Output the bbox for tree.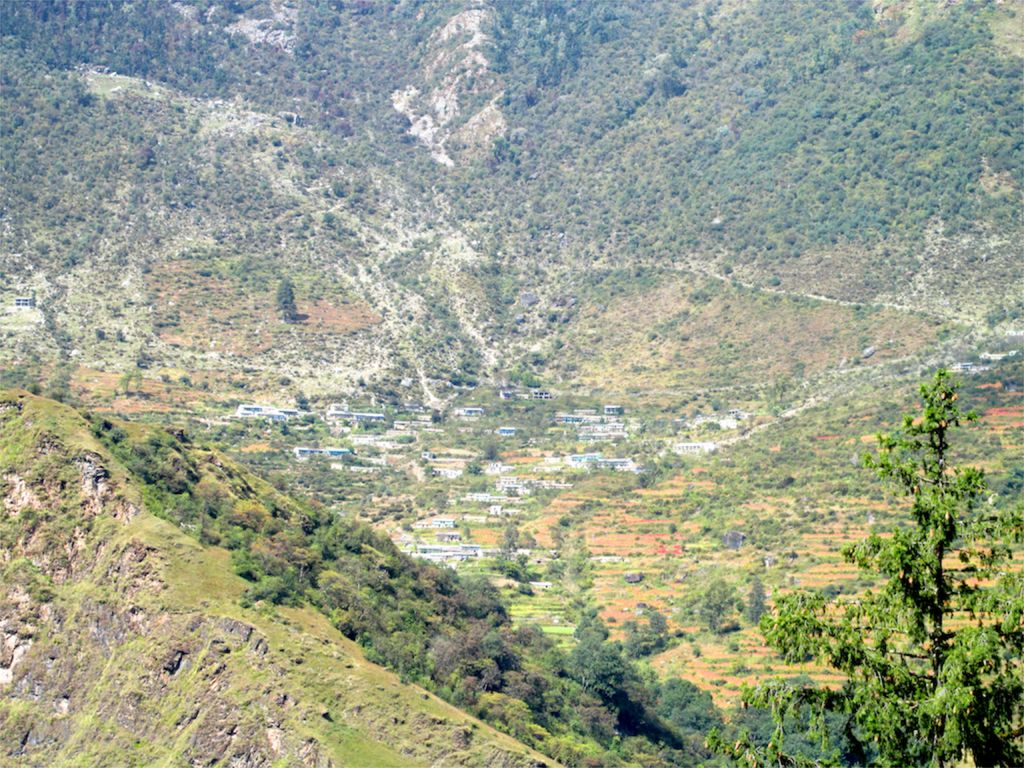
271, 284, 293, 321.
